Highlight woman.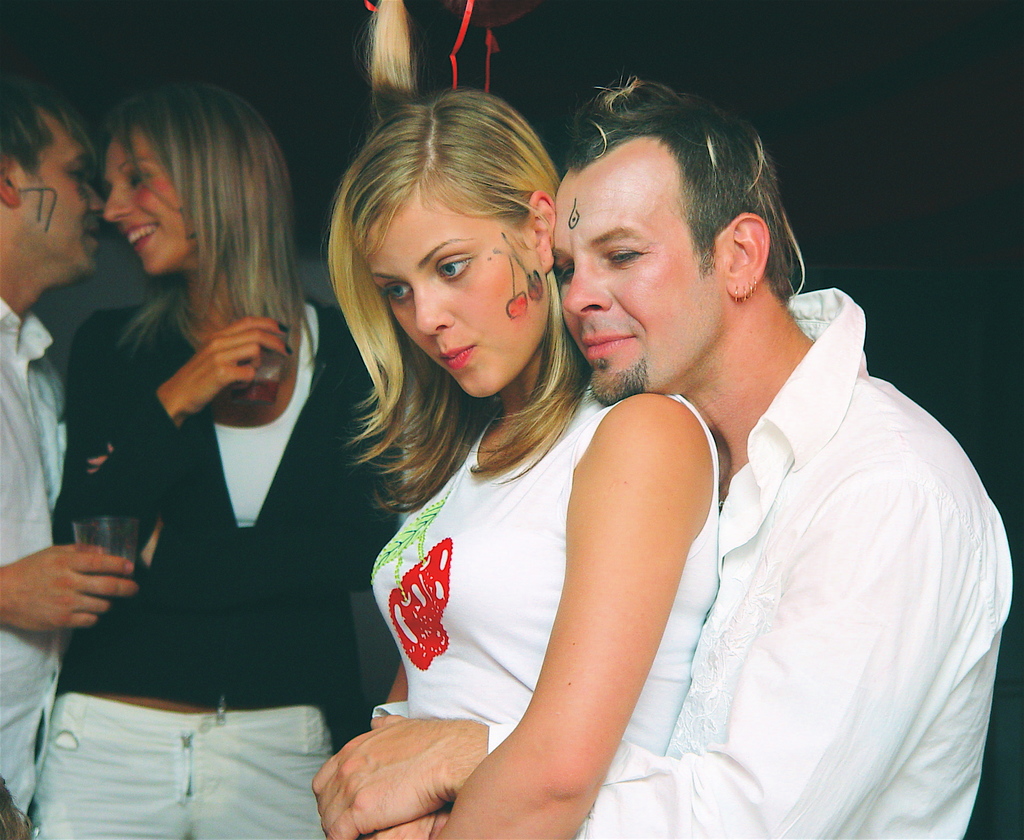
Highlighted region: bbox=(328, 95, 723, 839).
